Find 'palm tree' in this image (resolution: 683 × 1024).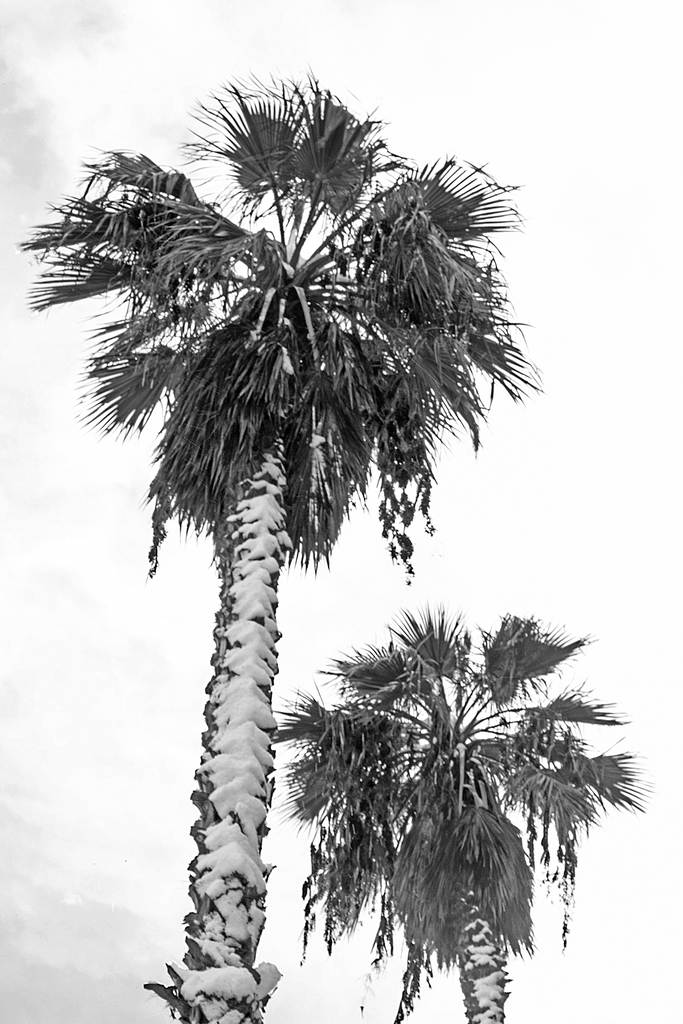
<region>300, 631, 568, 1007</region>.
